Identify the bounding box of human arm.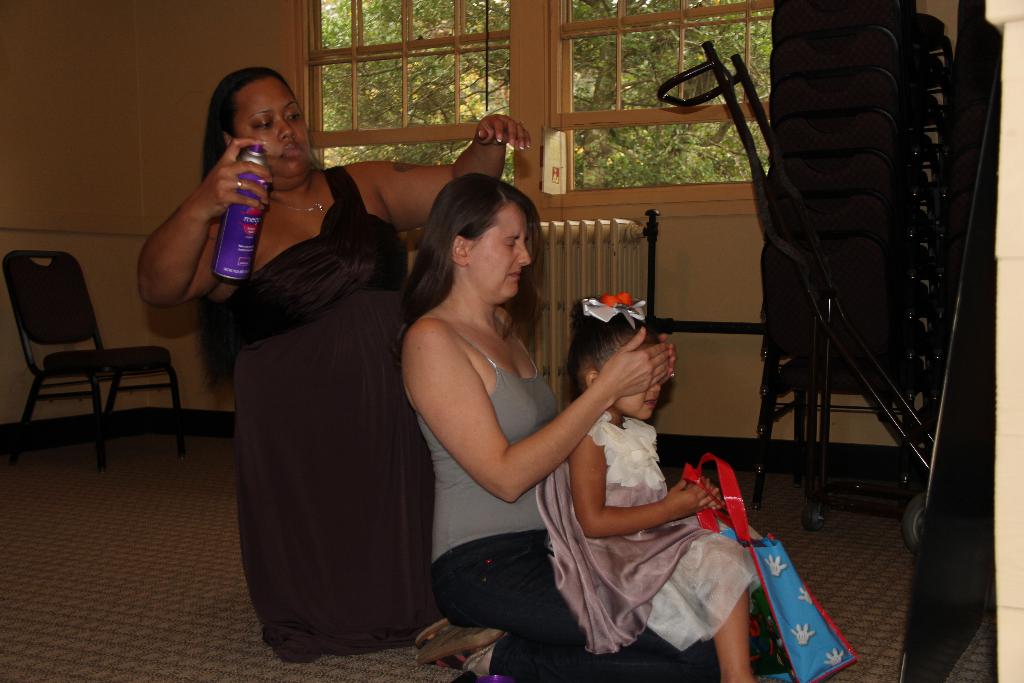
381, 107, 532, 231.
